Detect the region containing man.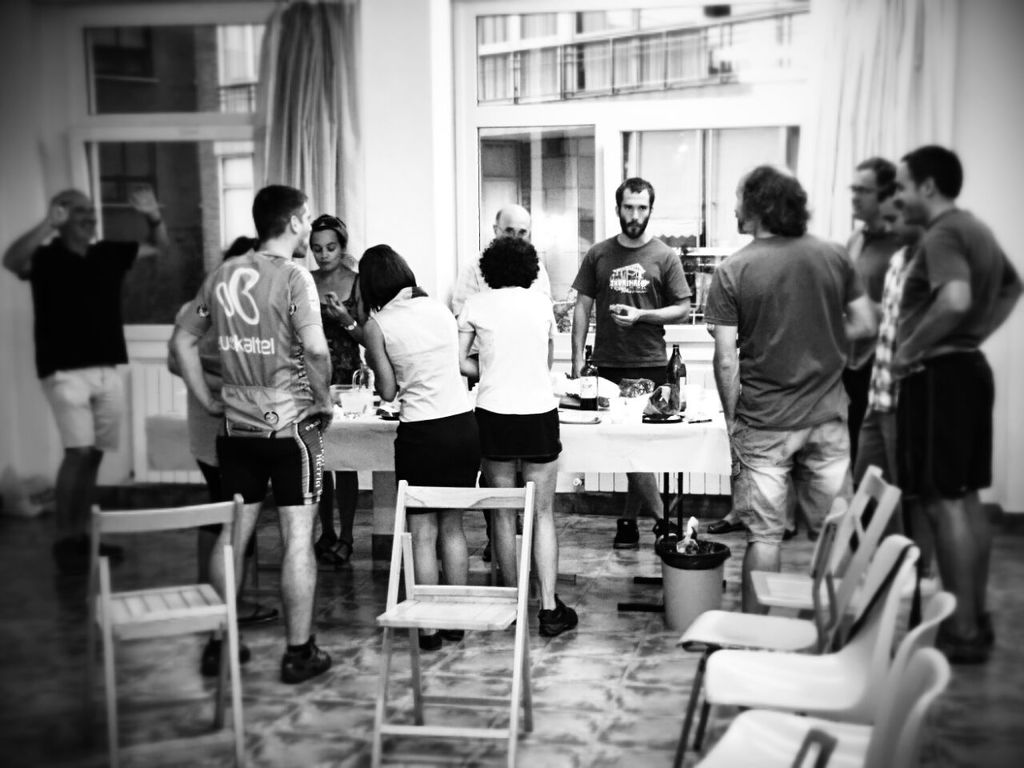
{"left": 837, "top": 154, "right": 901, "bottom": 434}.
